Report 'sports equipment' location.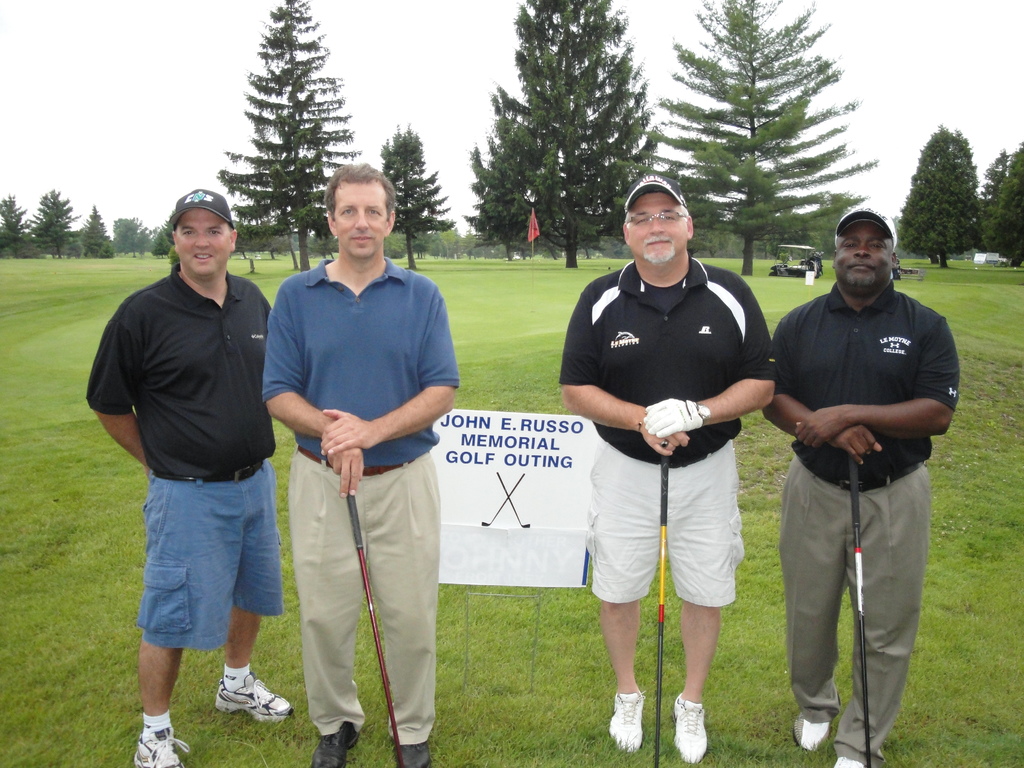
Report: left=848, top=451, right=877, bottom=767.
